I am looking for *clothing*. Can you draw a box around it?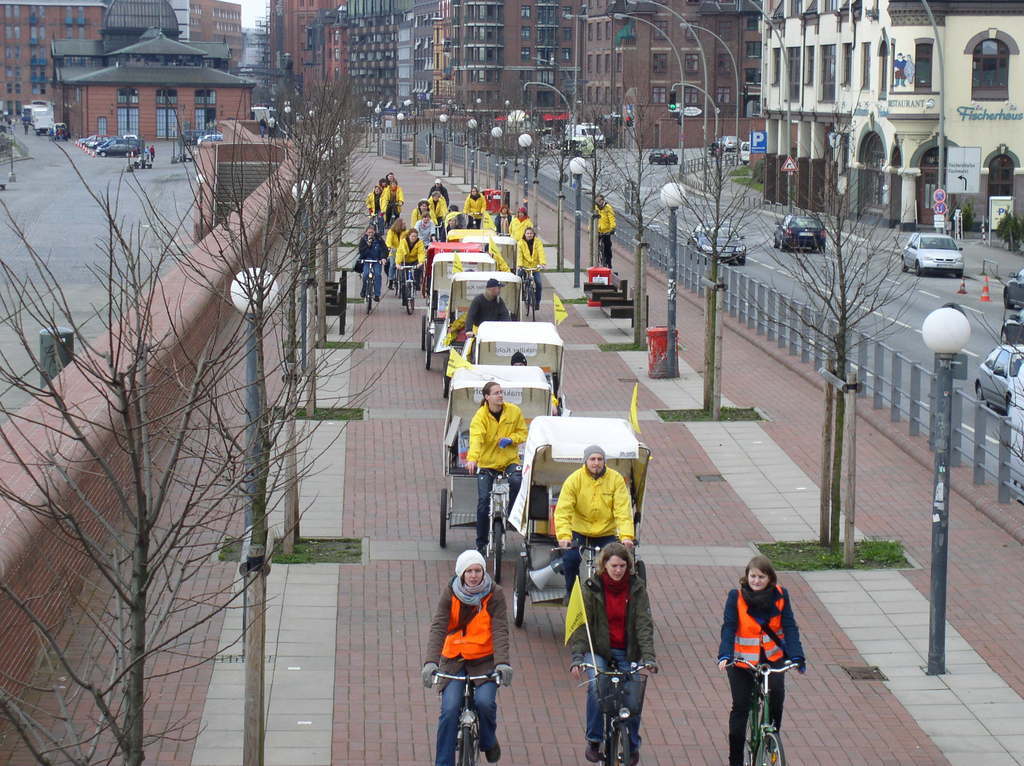
Sure, the bounding box is (430, 192, 449, 227).
